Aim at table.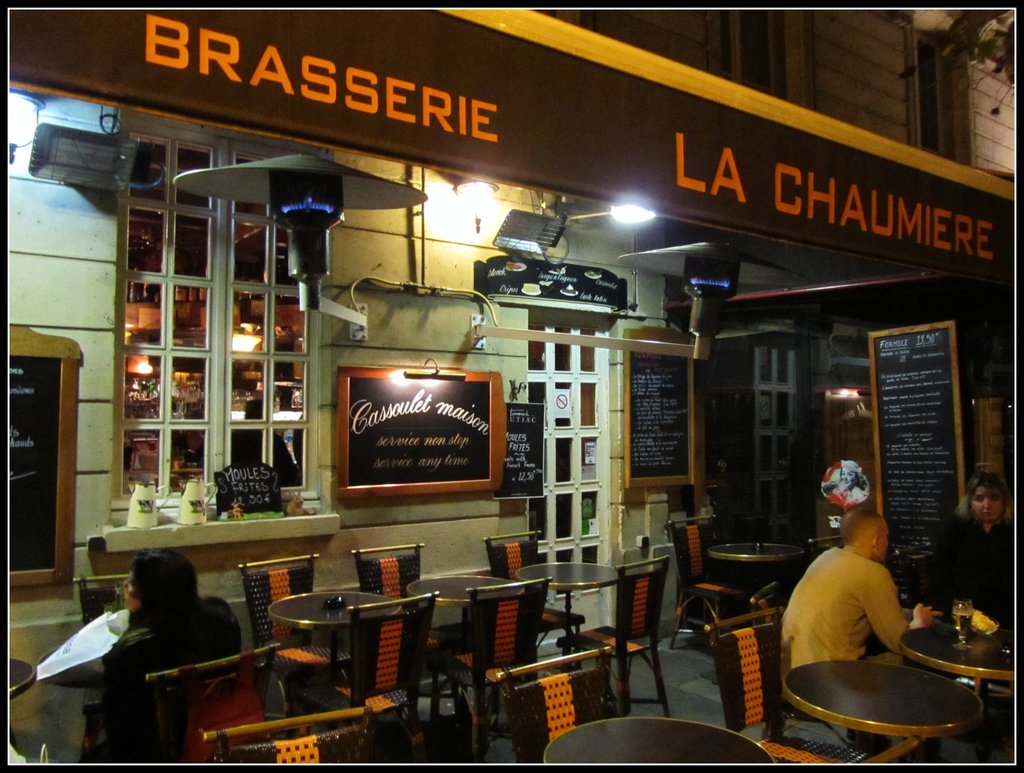
Aimed at BBox(707, 541, 803, 588).
